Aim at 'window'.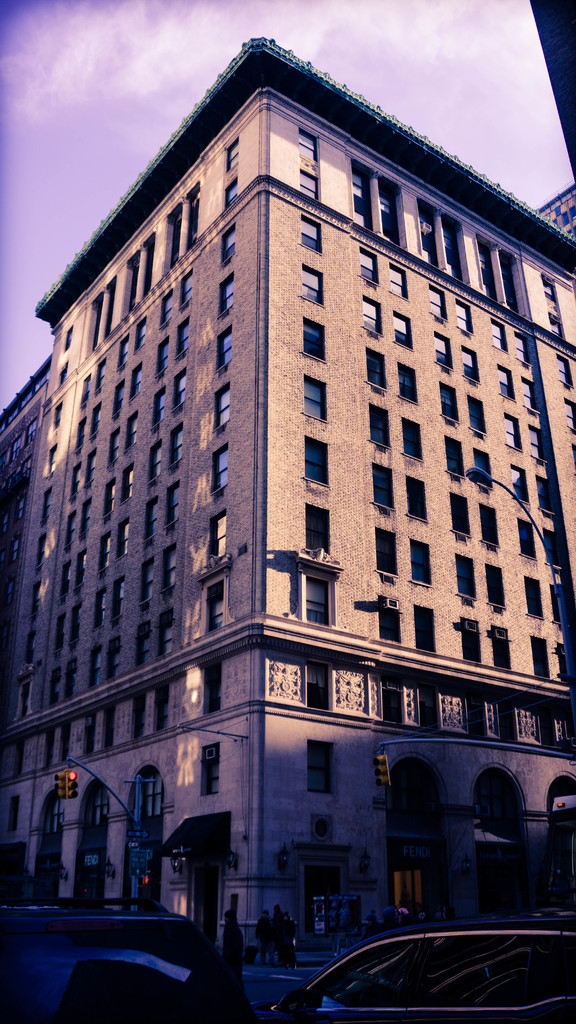
Aimed at box=[451, 492, 470, 538].
